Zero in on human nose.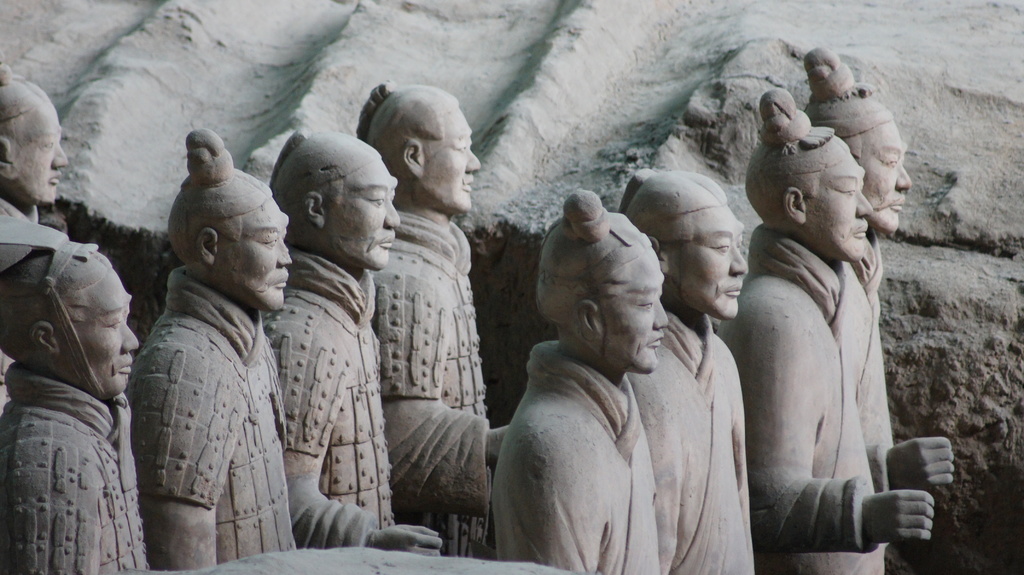
Zeroed in: 656,298,668,329.
